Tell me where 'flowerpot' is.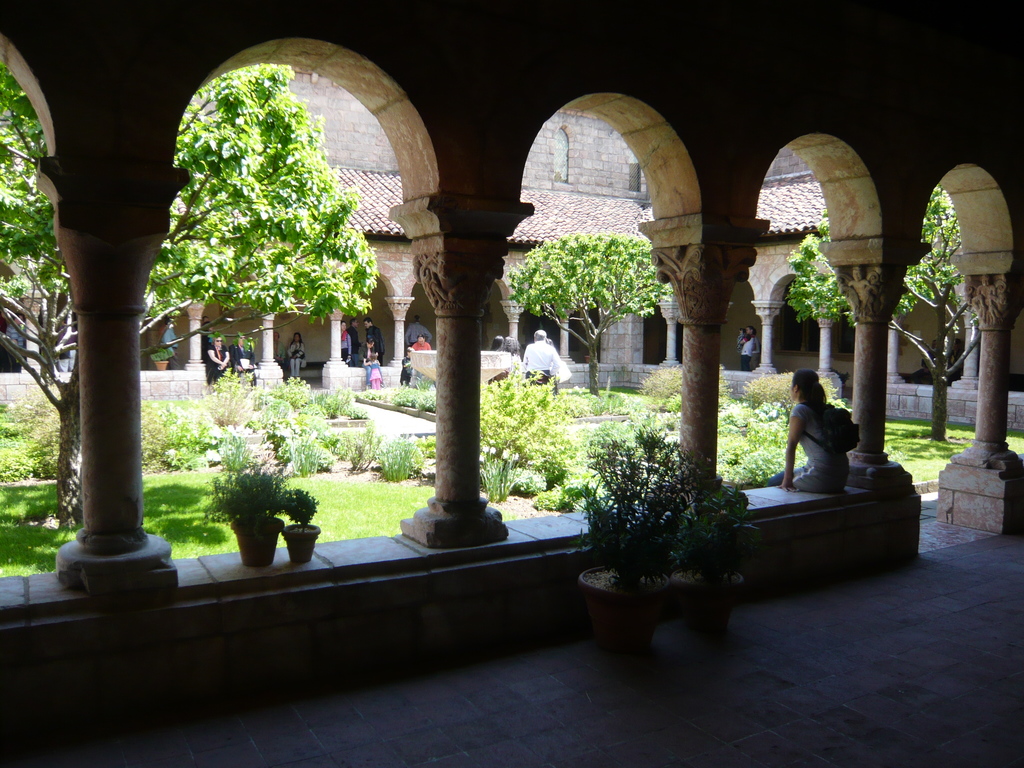
'flowerpot' is at 280/519/318/565.
